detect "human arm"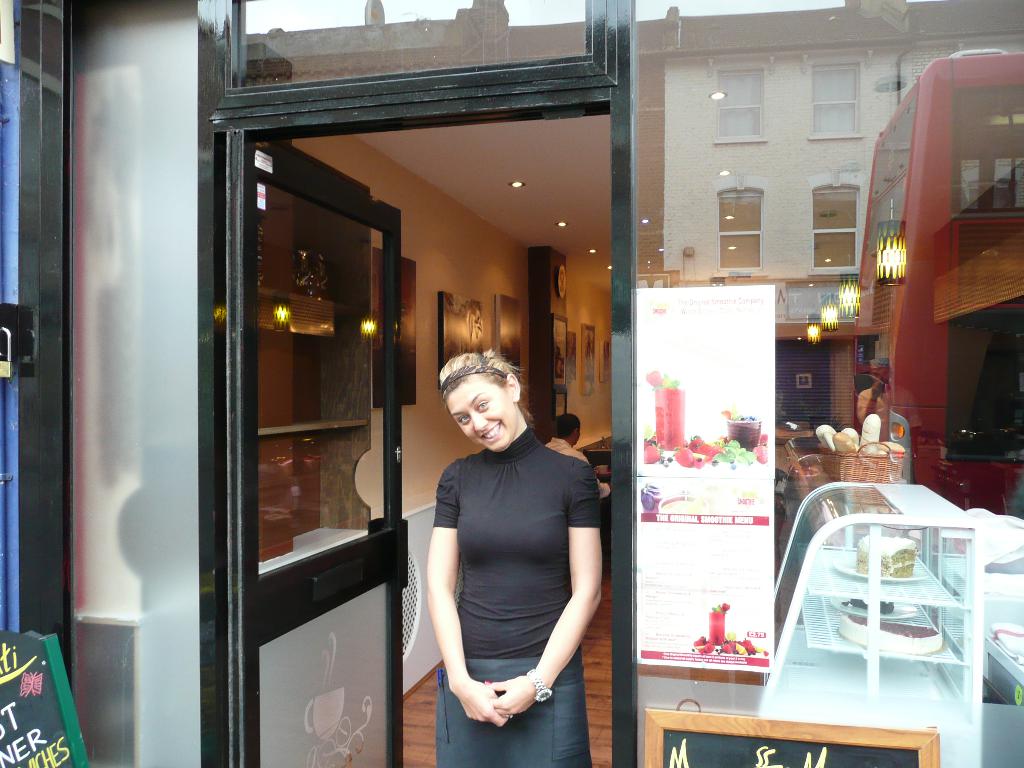
426, 452, 501, 728
